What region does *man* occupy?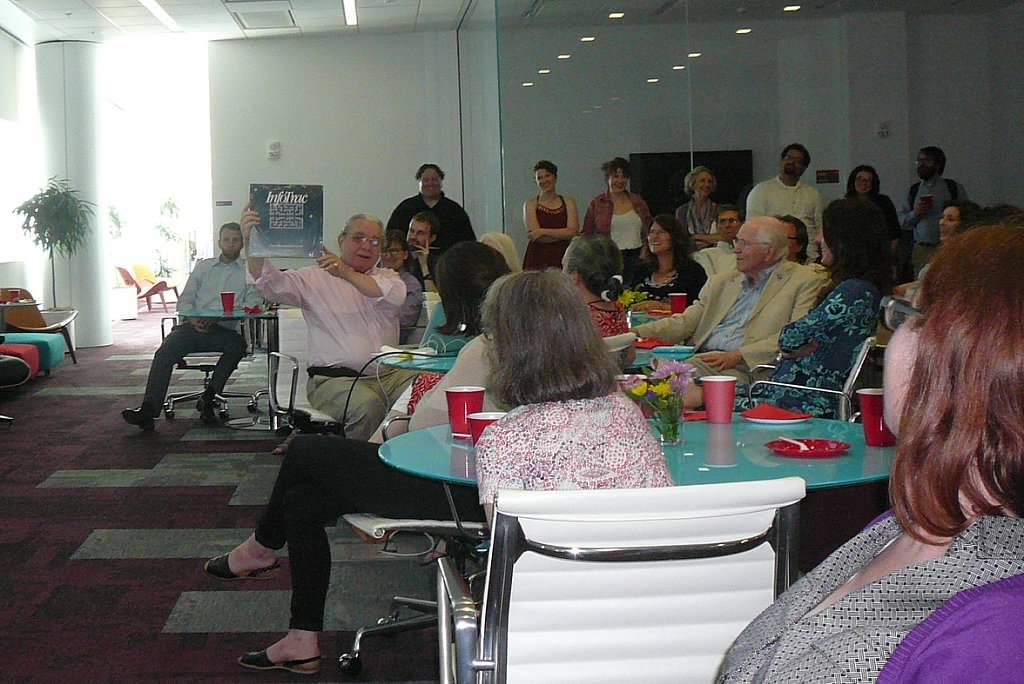
(244,201,425,442).
